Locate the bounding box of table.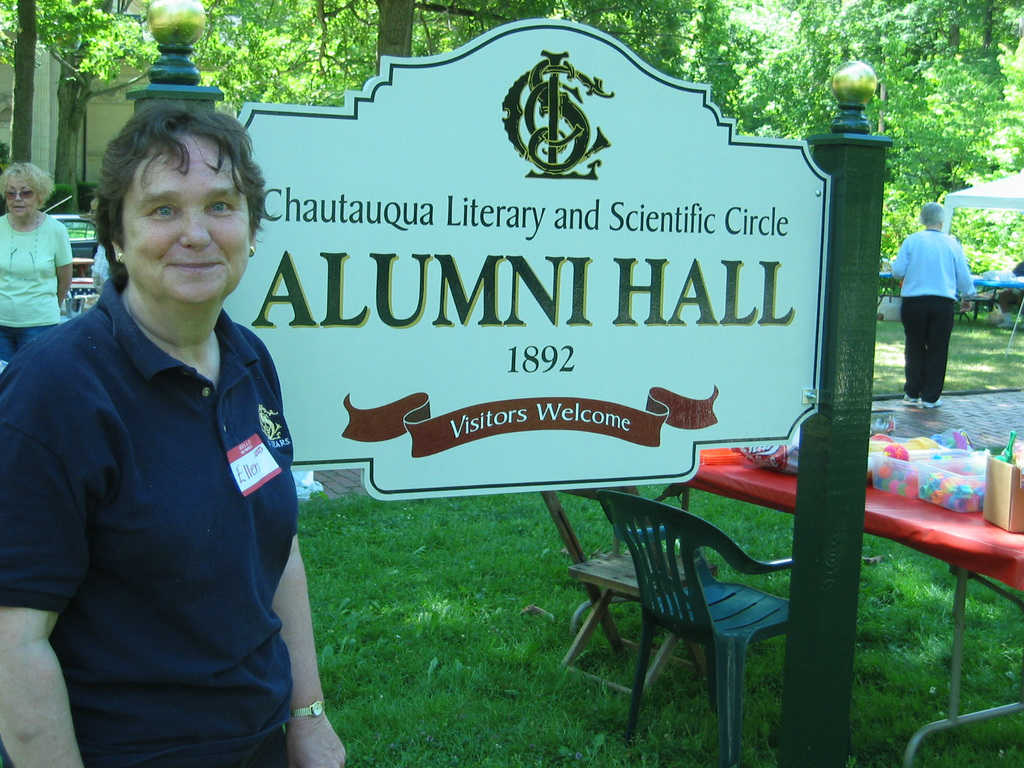
Bounding box: (539, 430, 1023, 767).
